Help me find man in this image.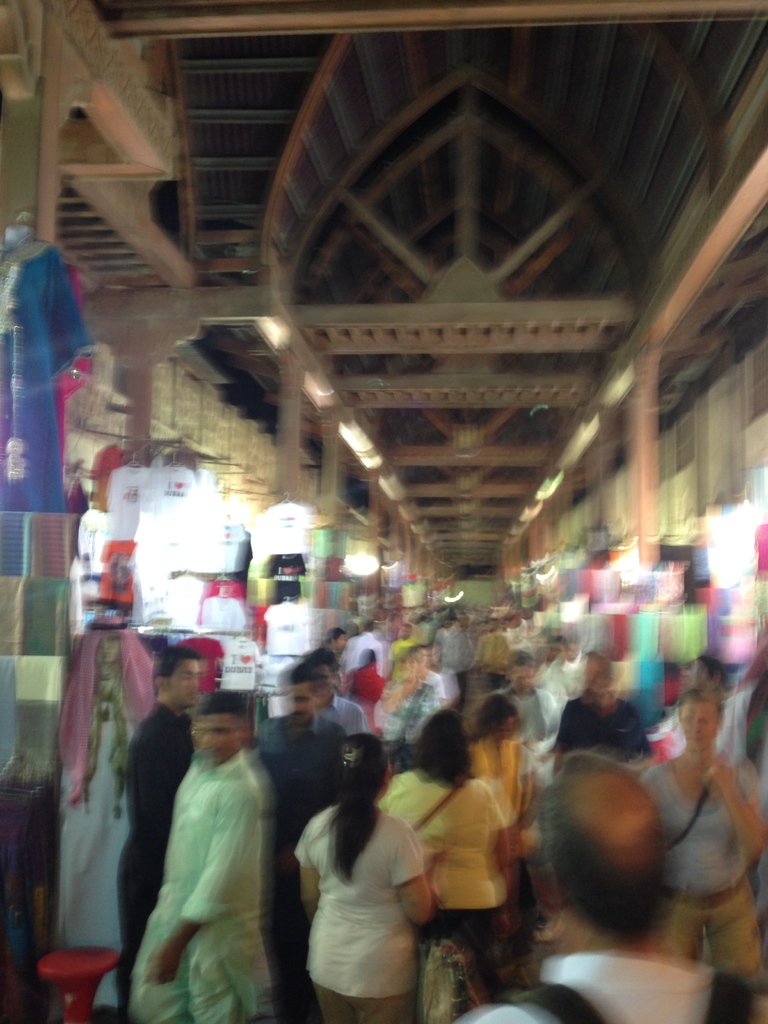
Found it: box=[132, 689, 273, 1023].
